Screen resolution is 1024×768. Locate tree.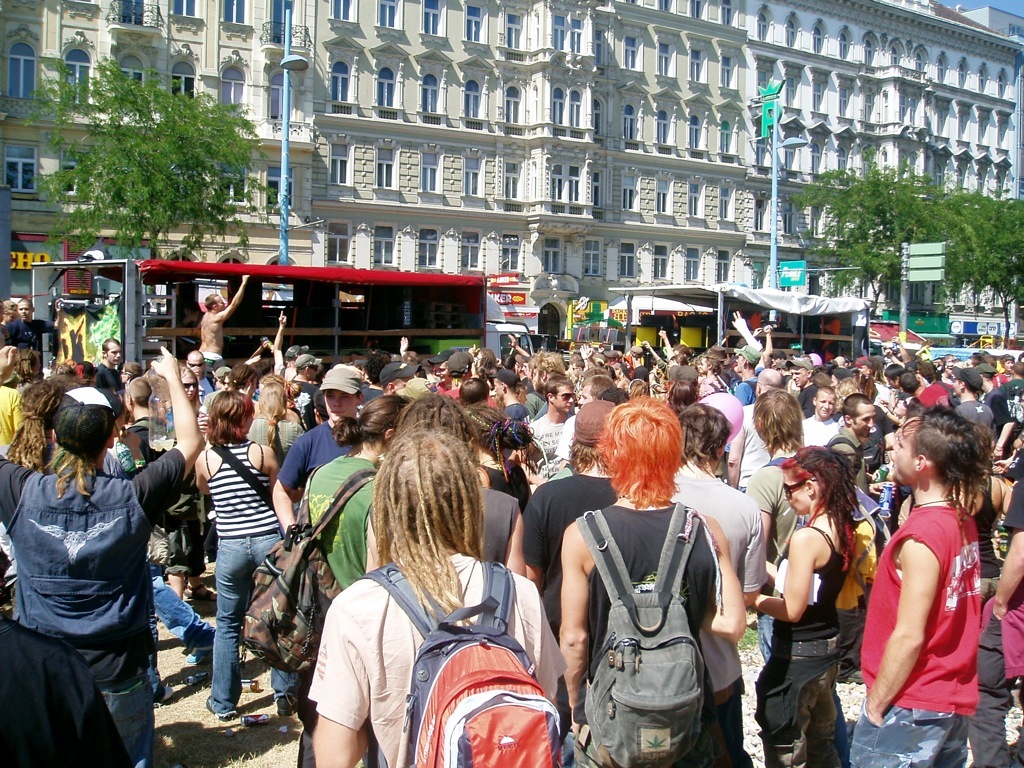
x1=794 y1=173 x2=1023 y2=353.
